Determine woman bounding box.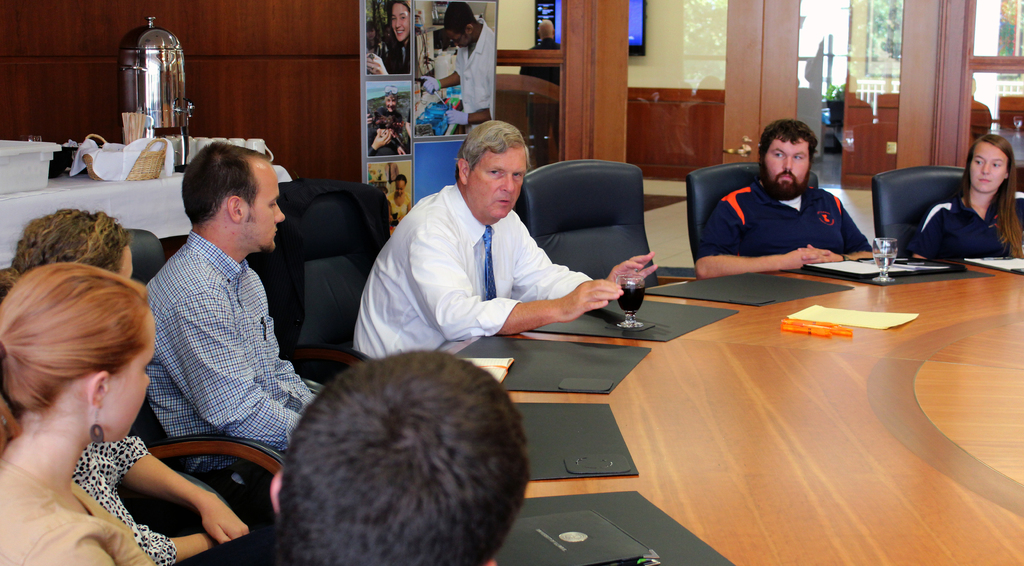
Determined: [left=910, top=134, right=1023, bottom=262].
